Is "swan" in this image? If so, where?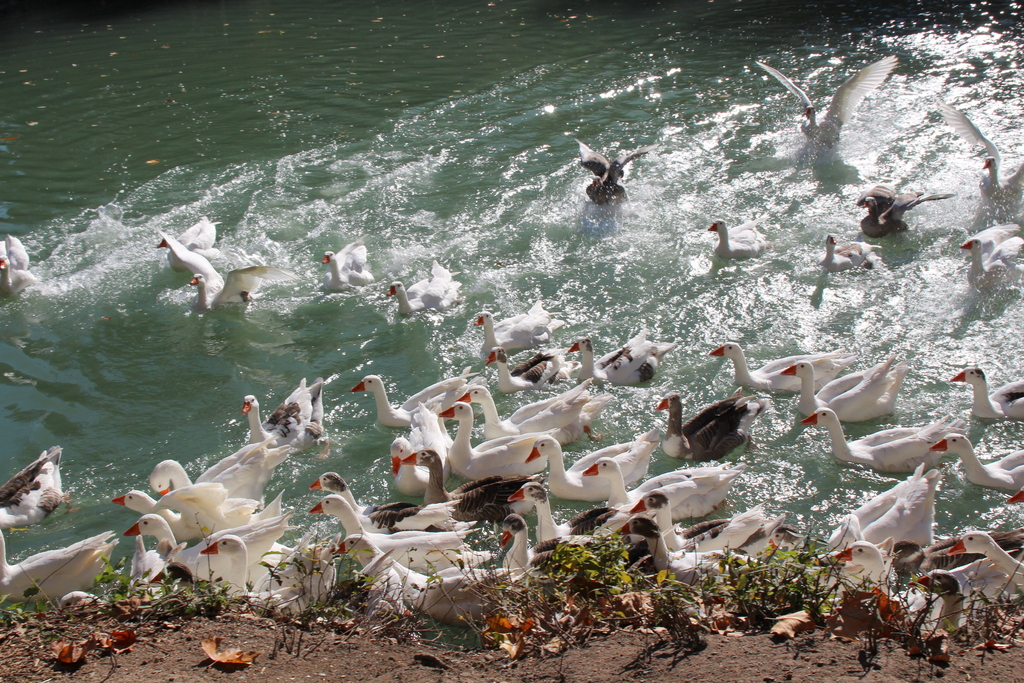
Yes, at (351,364,482,428).
